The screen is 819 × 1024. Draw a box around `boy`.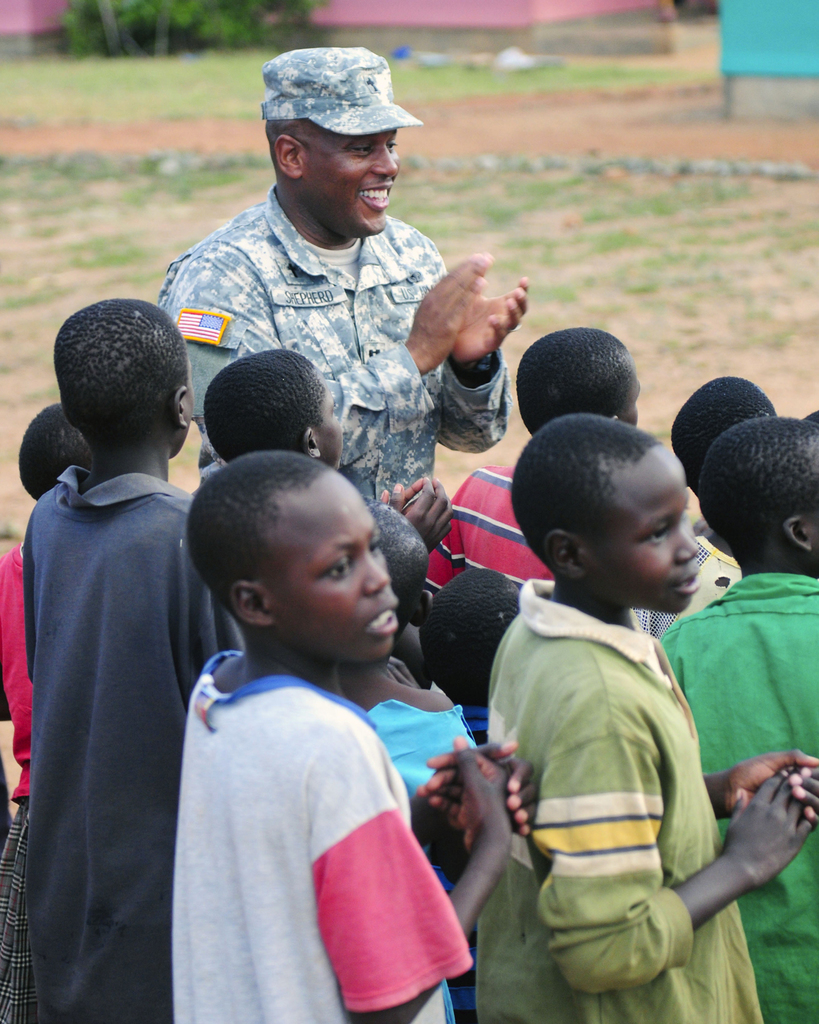
<bbox>428, 330, 656, 614</bbox>.
